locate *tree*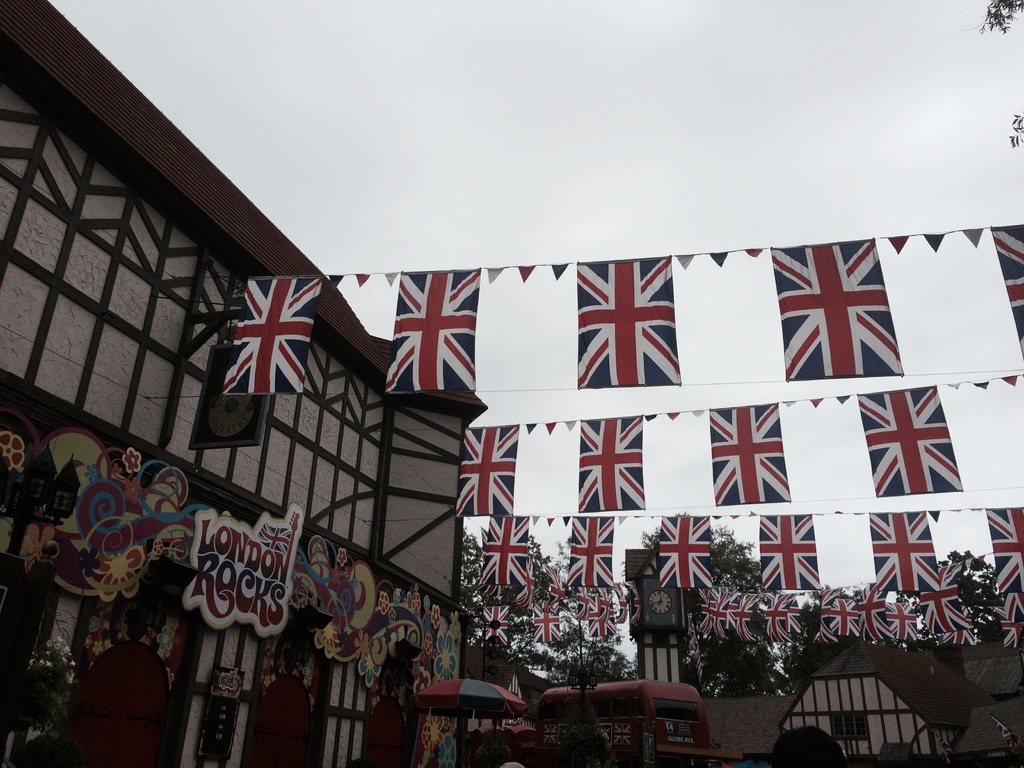
x1=646, y1=527, x2=770, y2=696
